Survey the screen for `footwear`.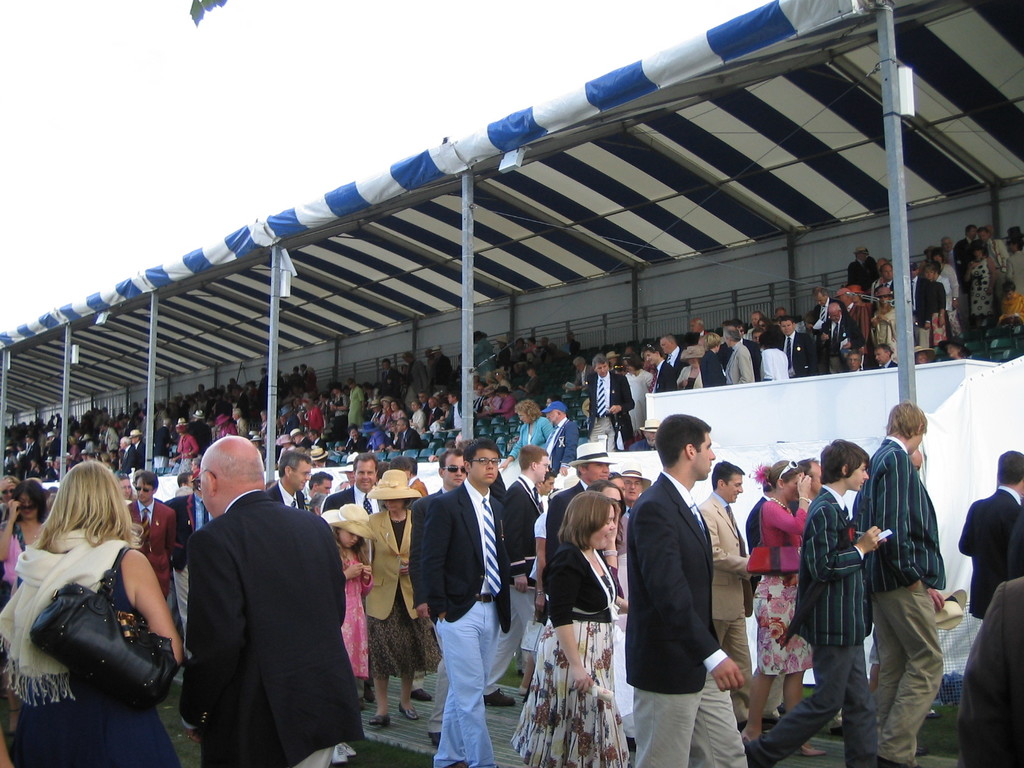
Survey found: [399,701,420,721].
